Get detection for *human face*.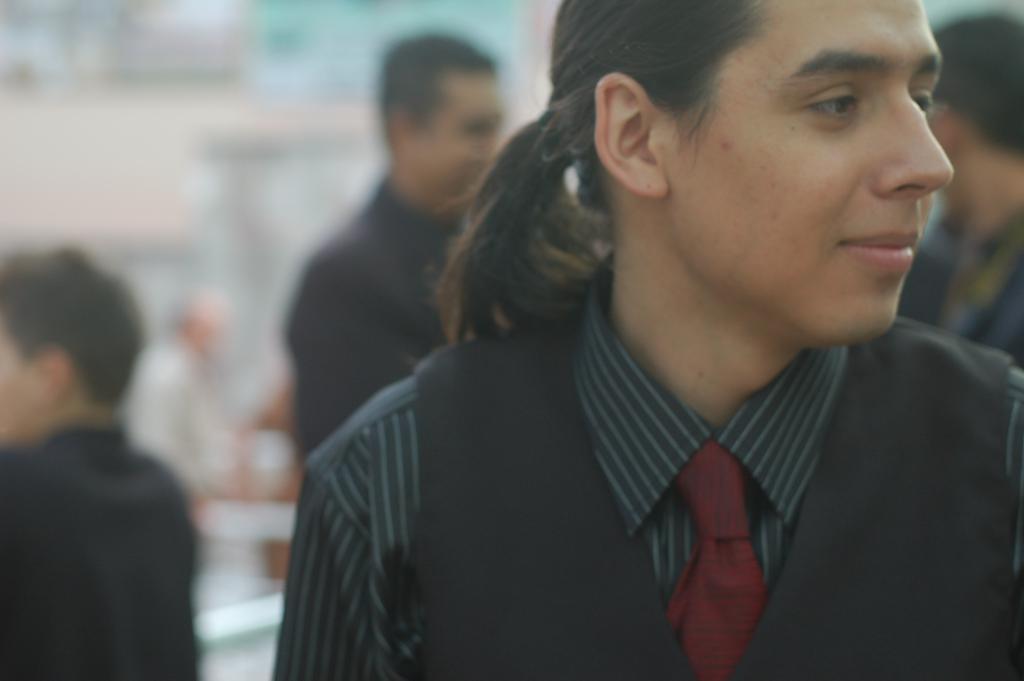
Detection: Rect(402, 67, 507, 195).
